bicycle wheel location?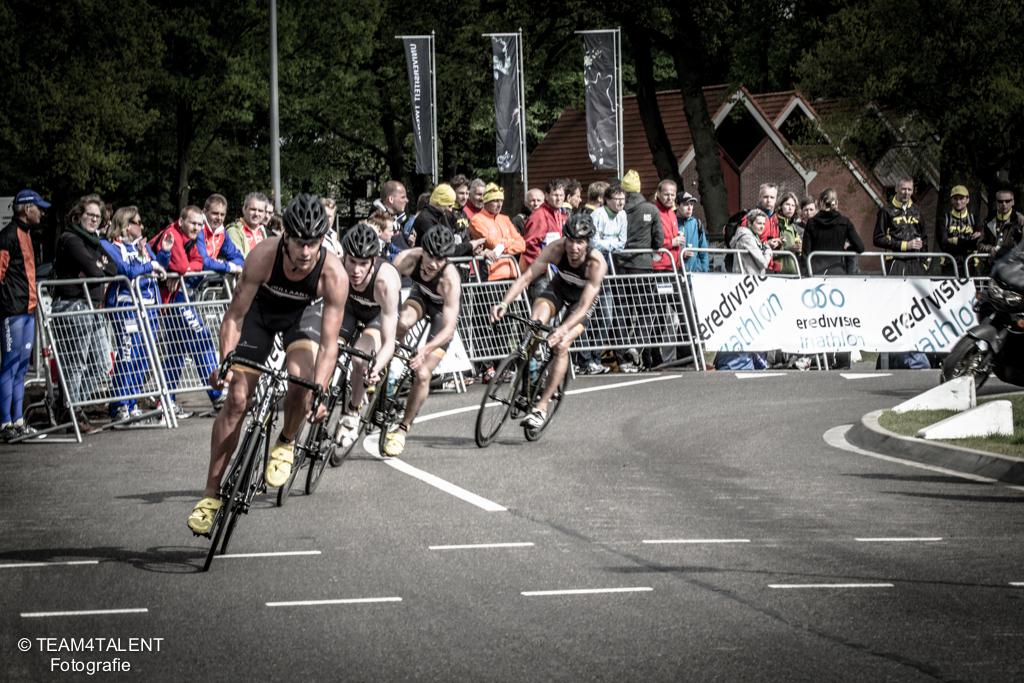
locate(280, 439, 303, 509)
